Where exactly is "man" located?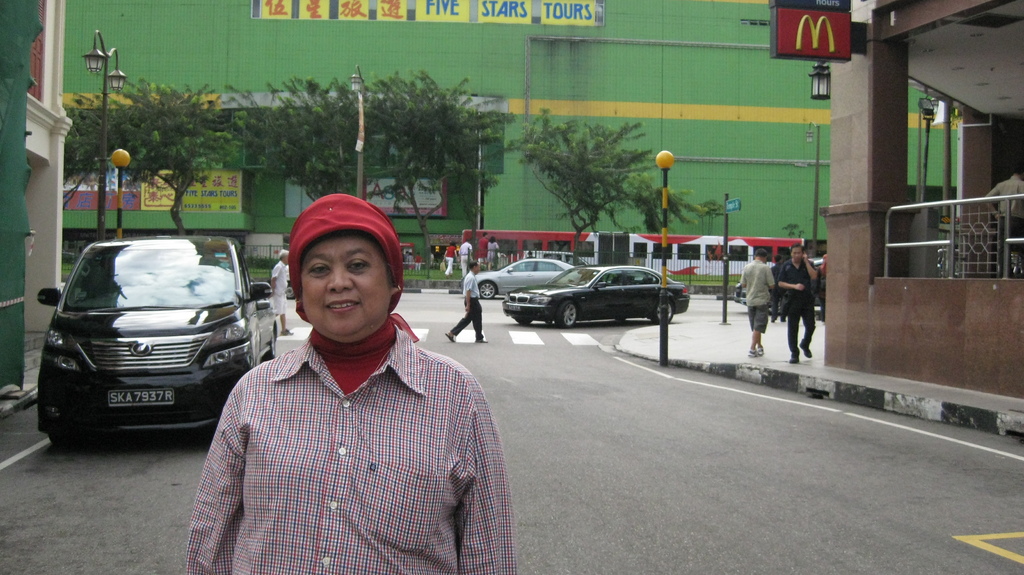
Its bounding box is (x1=457, y1=238, x2=474, y2=279).
